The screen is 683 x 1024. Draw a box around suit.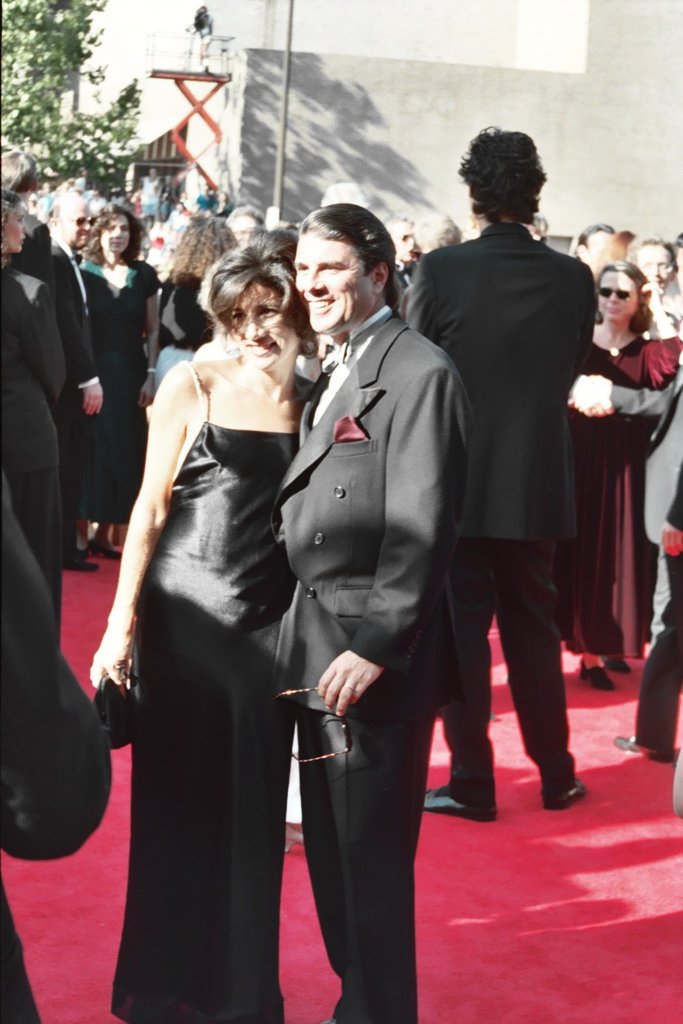
624/356/682/757.
